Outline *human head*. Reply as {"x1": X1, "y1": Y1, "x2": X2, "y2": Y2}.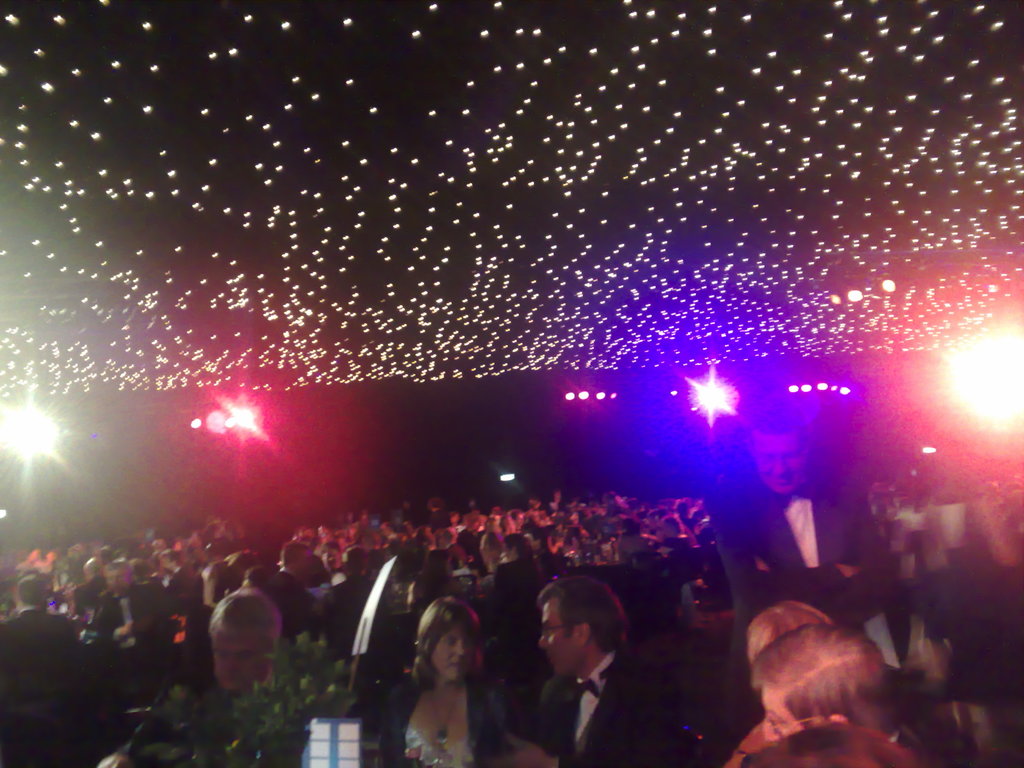
{"x1": 208, "y1": 586, "x2": 285, "y2": 687}.
